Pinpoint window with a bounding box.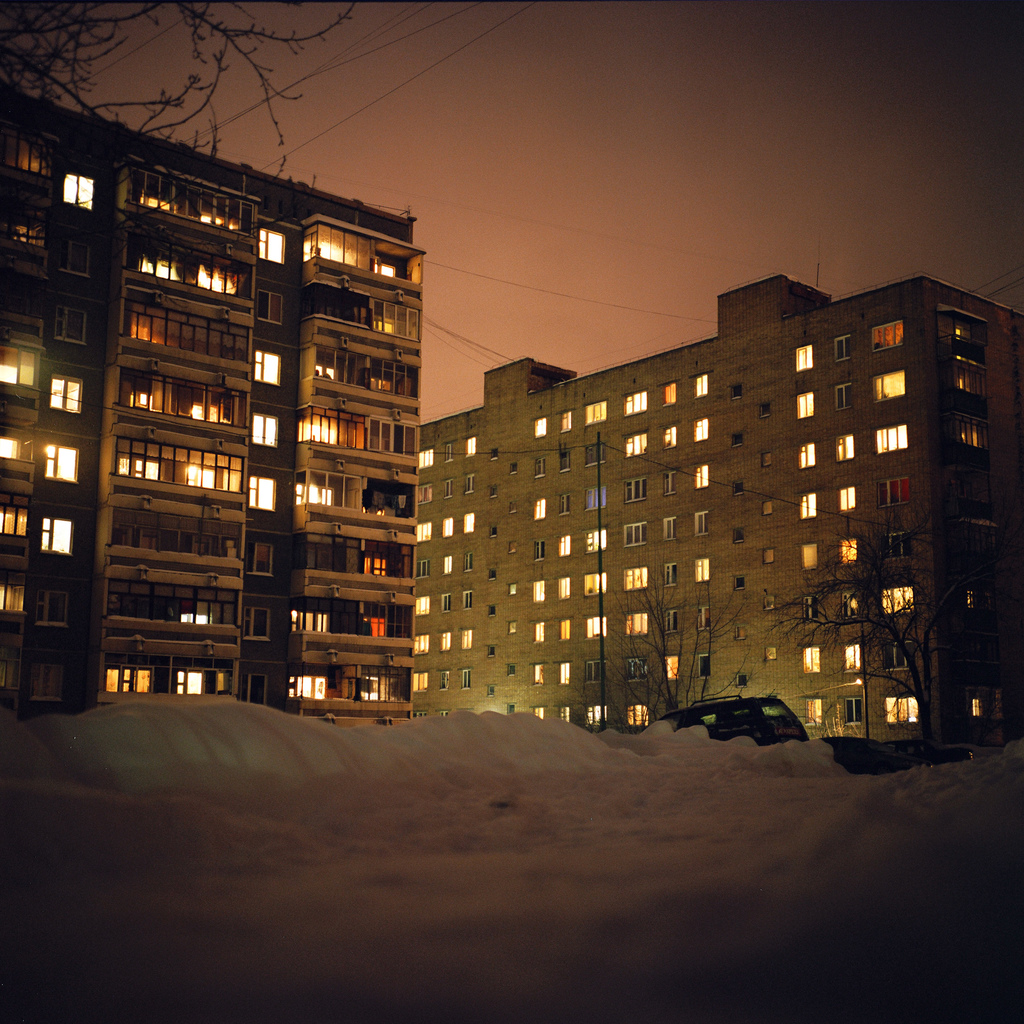
box=[419, 448, 435, 469].
